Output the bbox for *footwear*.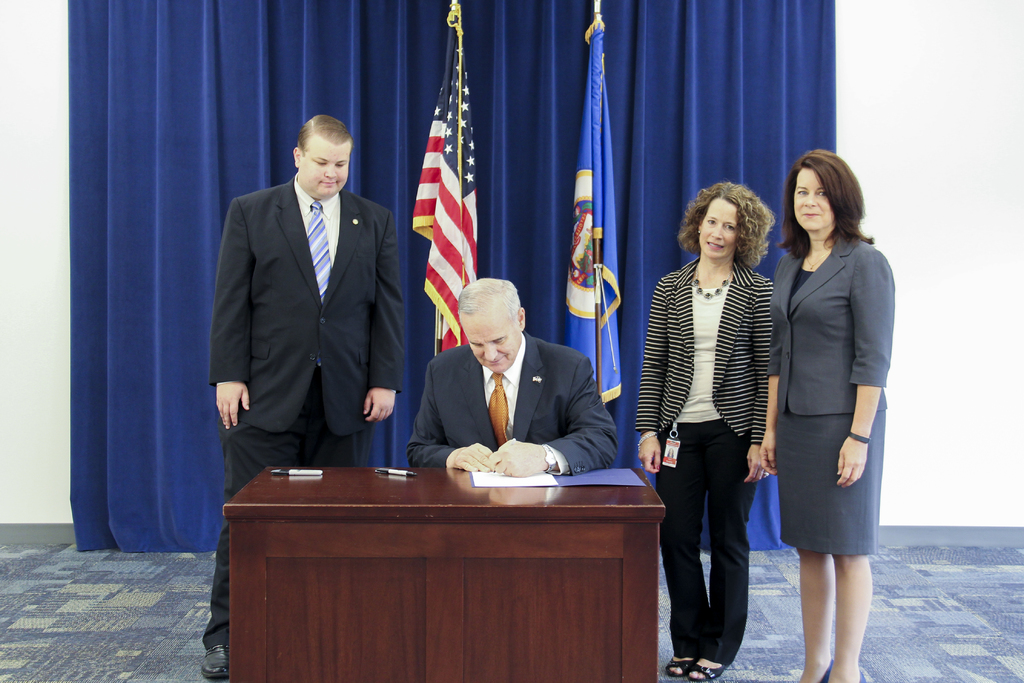
BBox(202, 646, 234, 679).
